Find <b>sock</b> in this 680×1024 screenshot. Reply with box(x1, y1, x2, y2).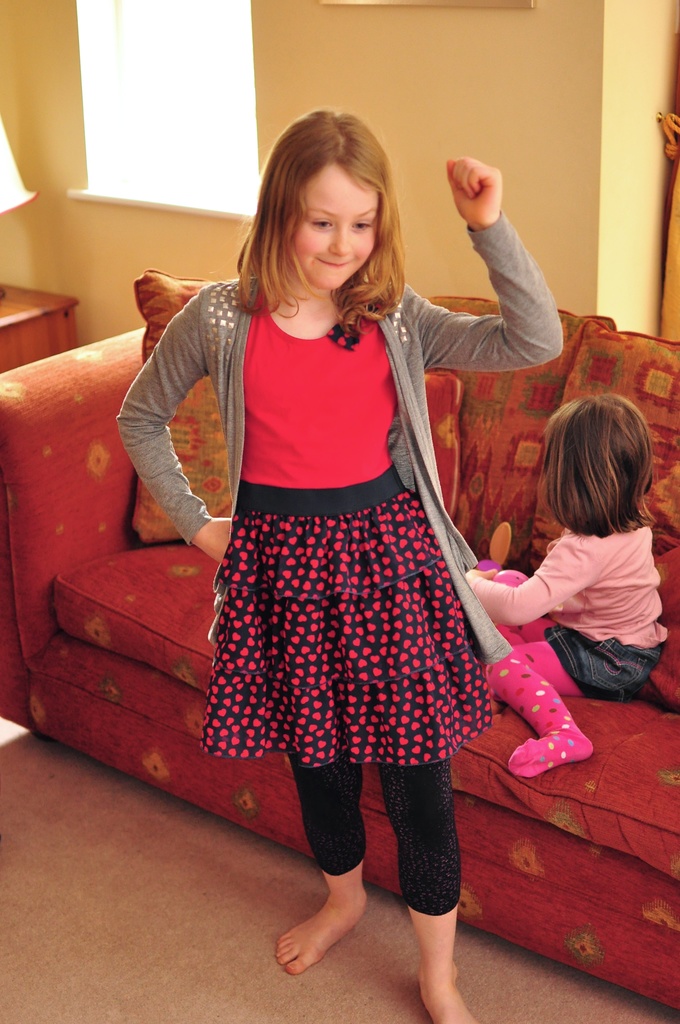
box(485, 642, 598, 785).
